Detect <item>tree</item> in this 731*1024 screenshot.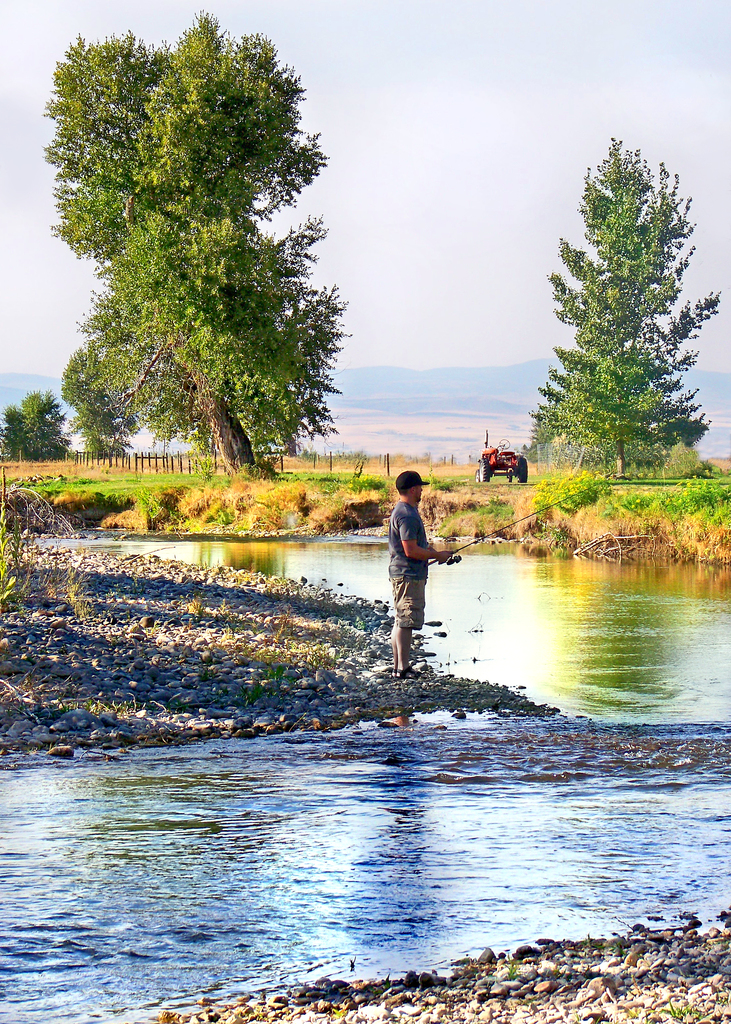
Detection: <bbox>27, 29, 354, 495</bbox>.
